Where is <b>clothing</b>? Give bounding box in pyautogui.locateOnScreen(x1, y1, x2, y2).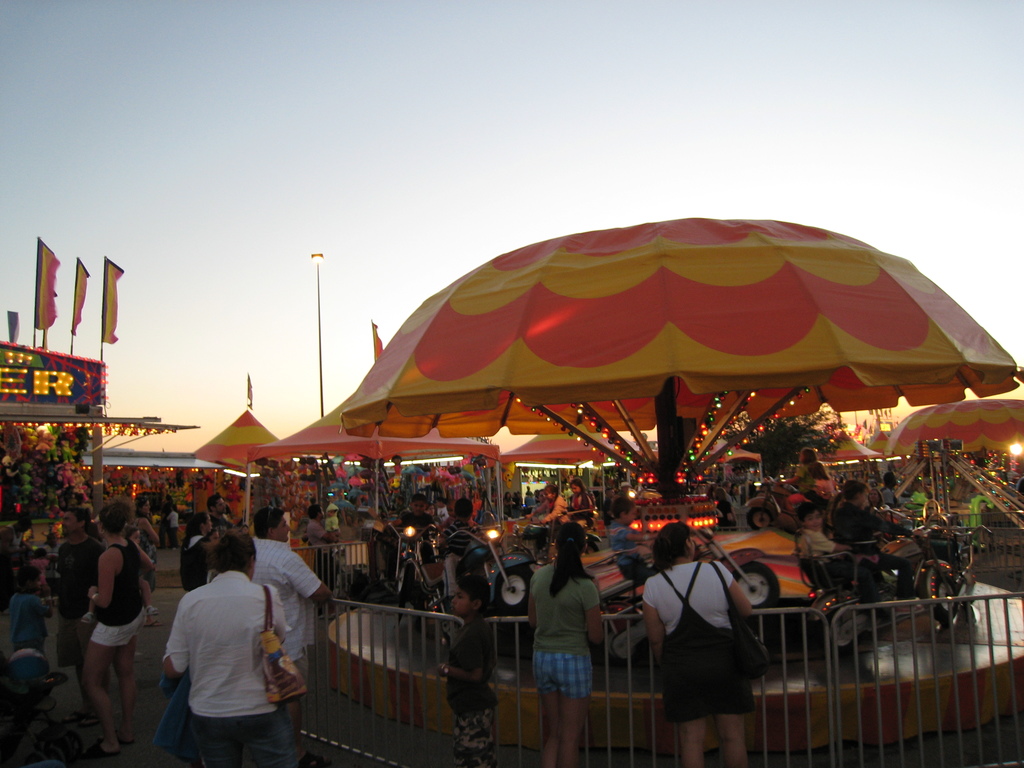
pyautogui.locateOnScreen(8, 582, 54, 653).
